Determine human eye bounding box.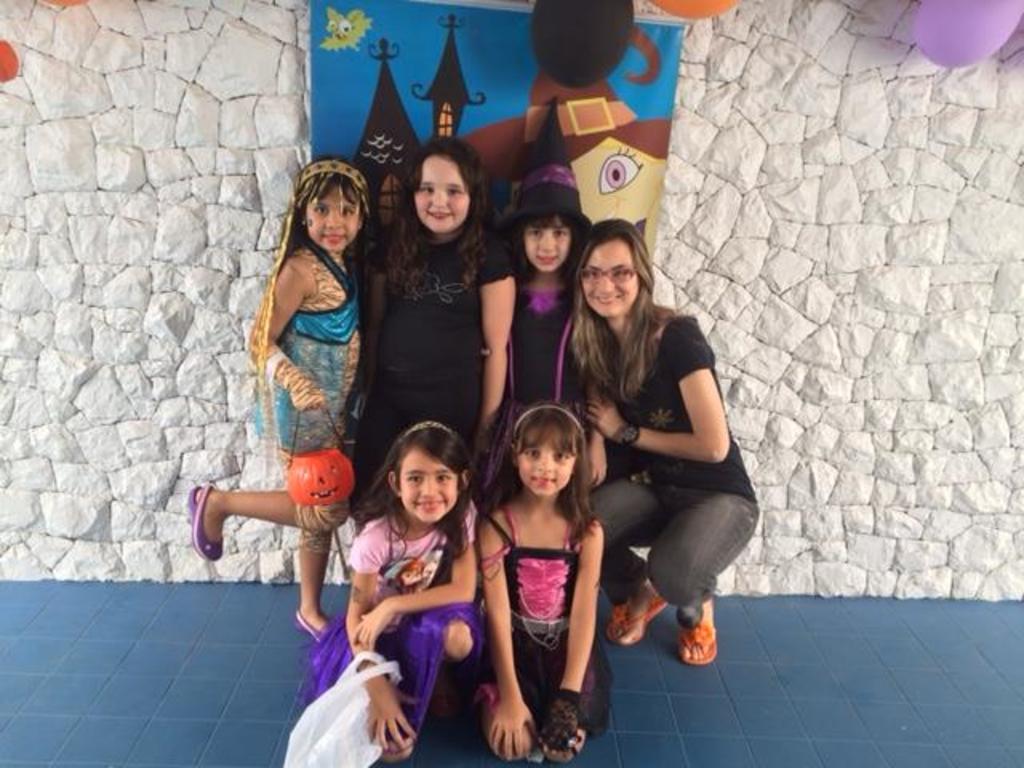
Determined: 525,446,541,458.
